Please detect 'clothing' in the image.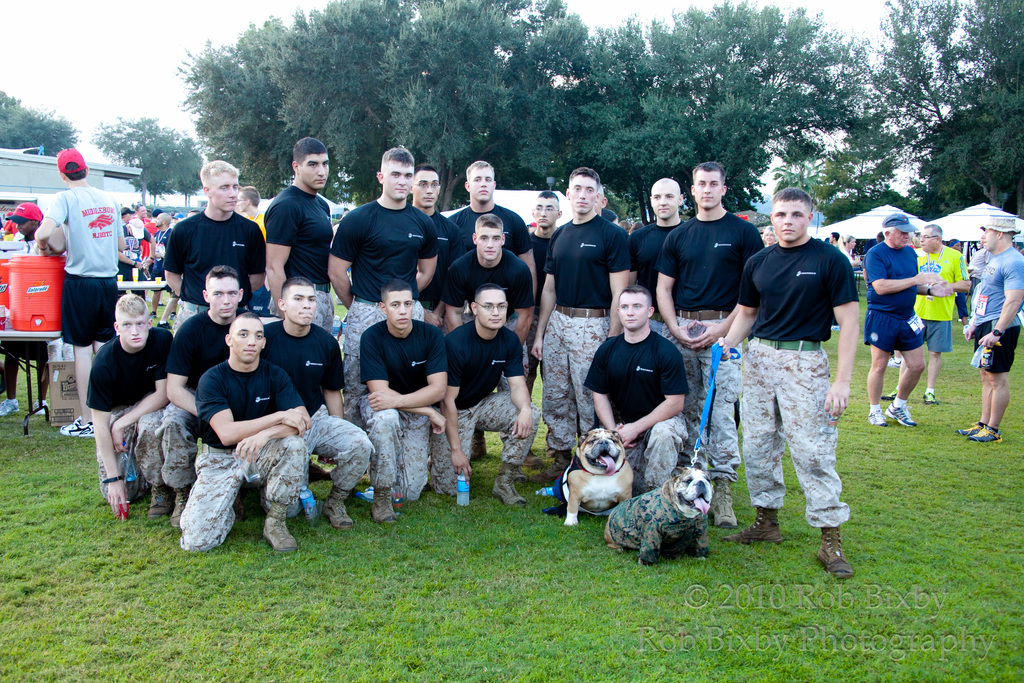
{"x1": 965, "y1": 247, "x2": 1023, "y2": 375}.
